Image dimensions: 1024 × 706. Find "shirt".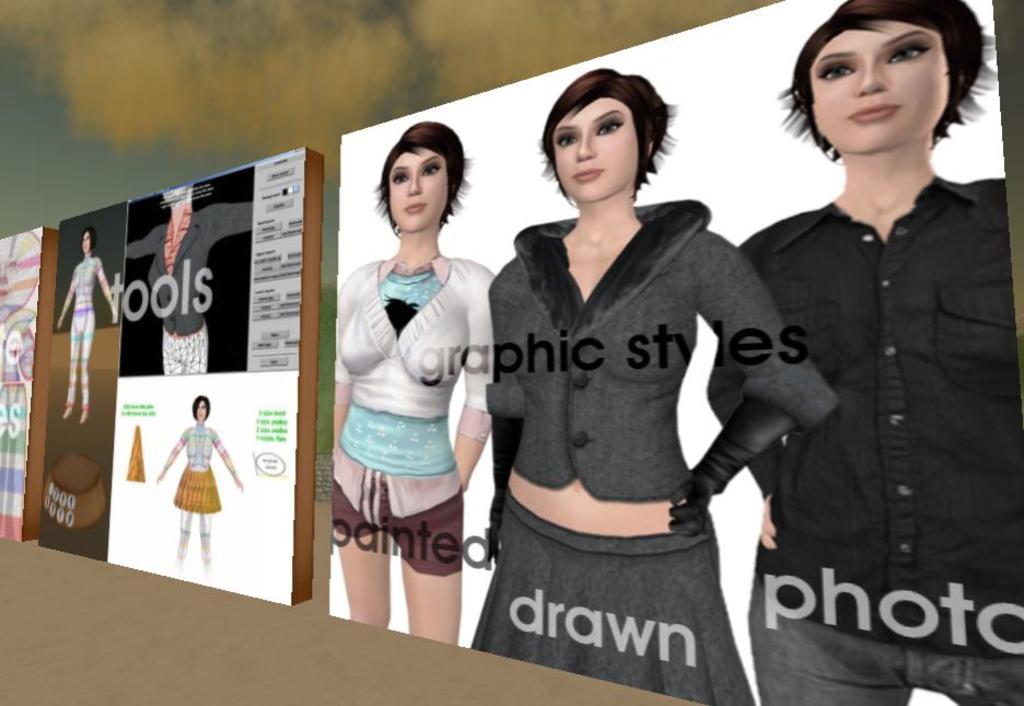
l=705, t=173, r=1020, b=659.
